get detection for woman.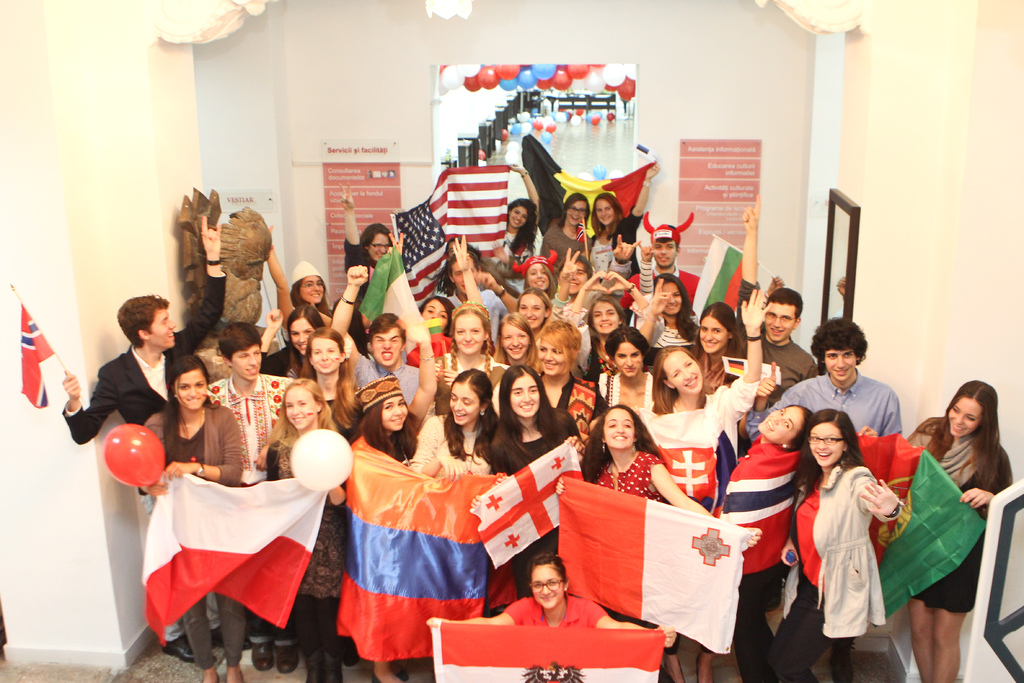
Detection: <region>425, 556, 686, 654</region>.
